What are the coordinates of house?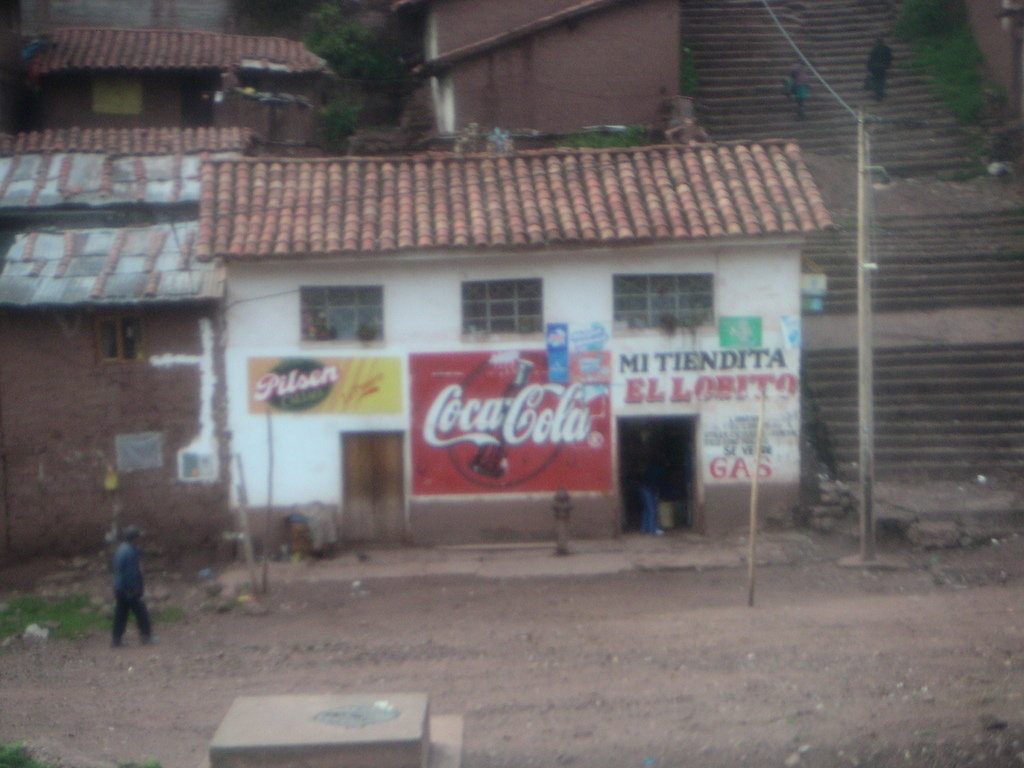
region(0, 127, 246, 565).
